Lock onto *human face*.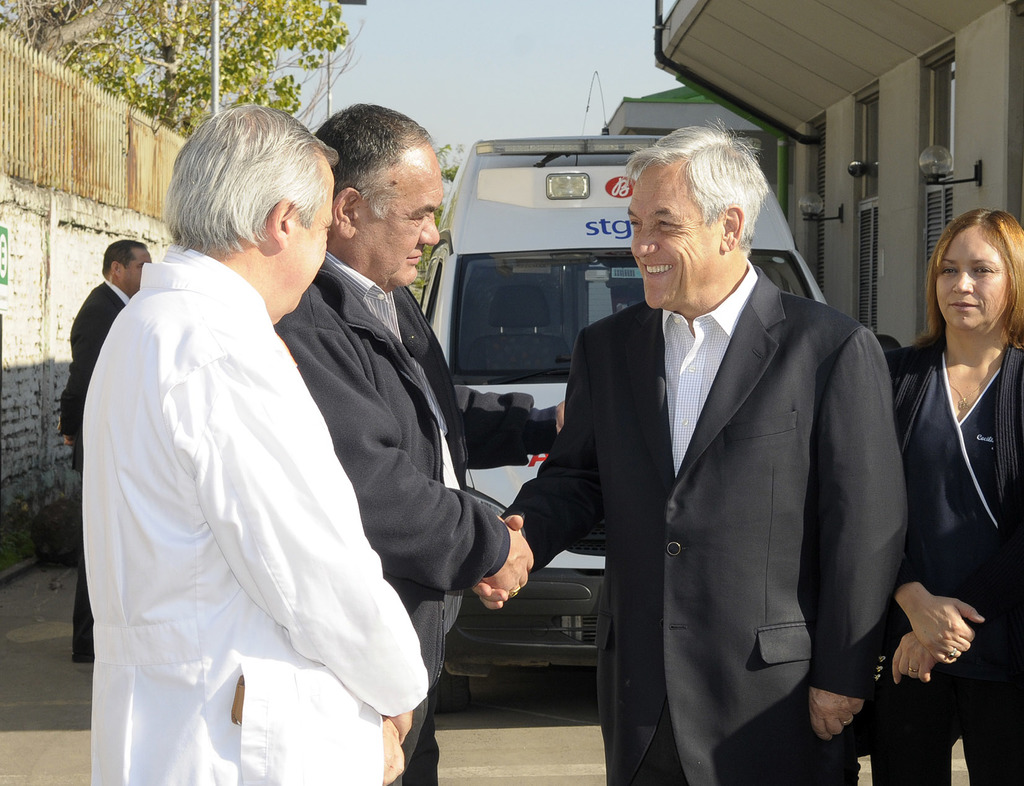
Locked: [124,247,150,295].
